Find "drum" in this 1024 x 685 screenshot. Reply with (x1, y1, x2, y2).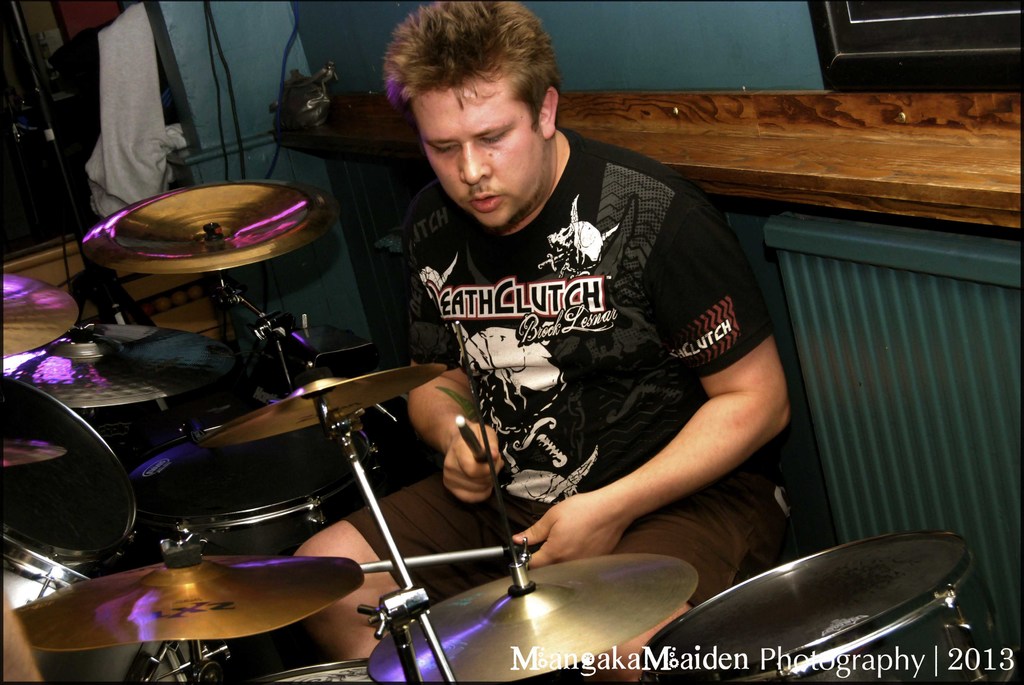
(627, 531, 1009, 679).
